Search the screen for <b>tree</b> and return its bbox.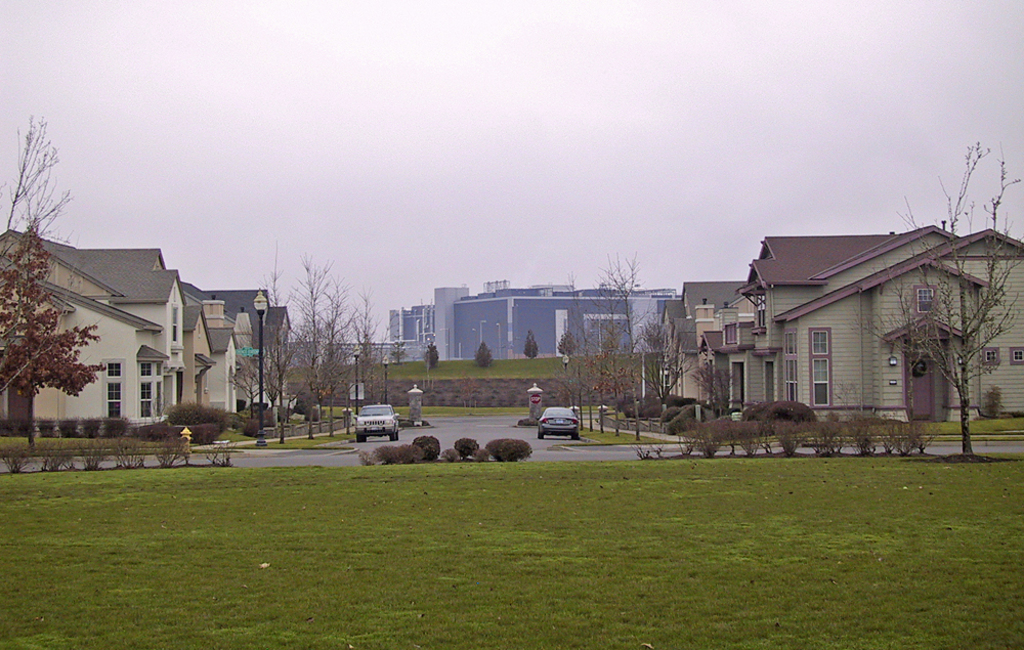
Found: bbox=(316, 283, 350, 424).
